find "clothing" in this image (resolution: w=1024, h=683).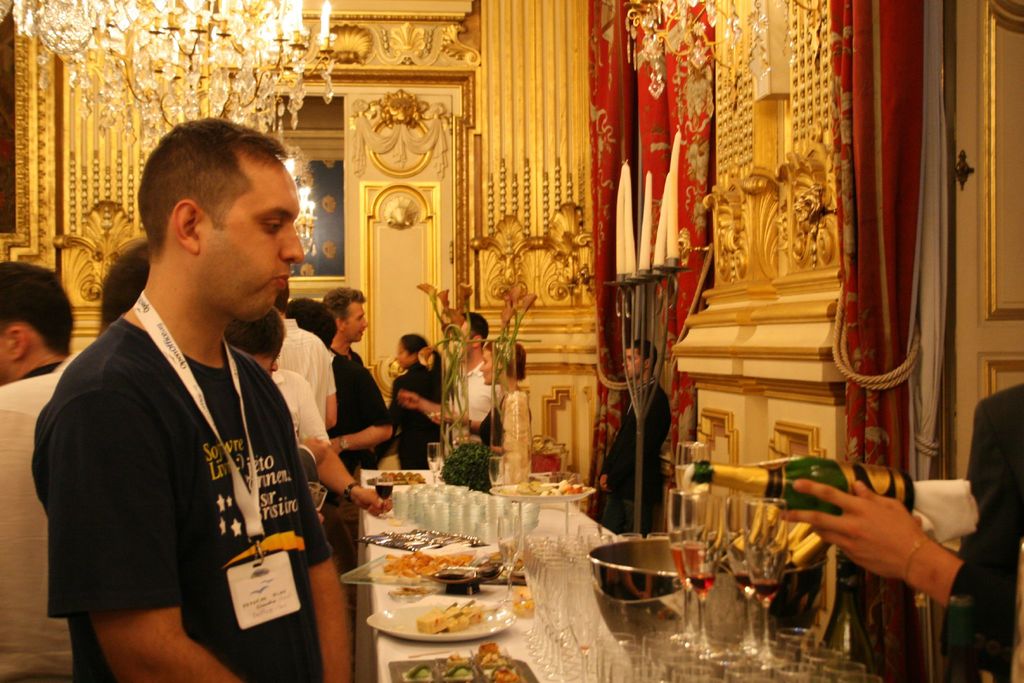
(left=942, top=375, right=1023, bottom=664).
